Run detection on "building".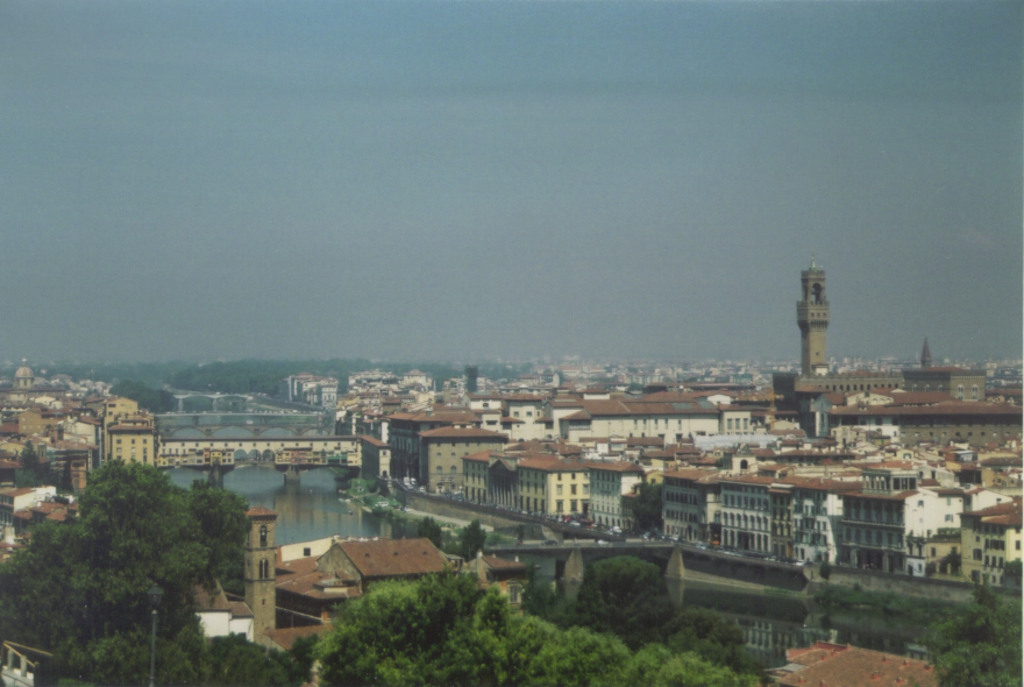
Result: bbox=(721, 468, 781, 552).
